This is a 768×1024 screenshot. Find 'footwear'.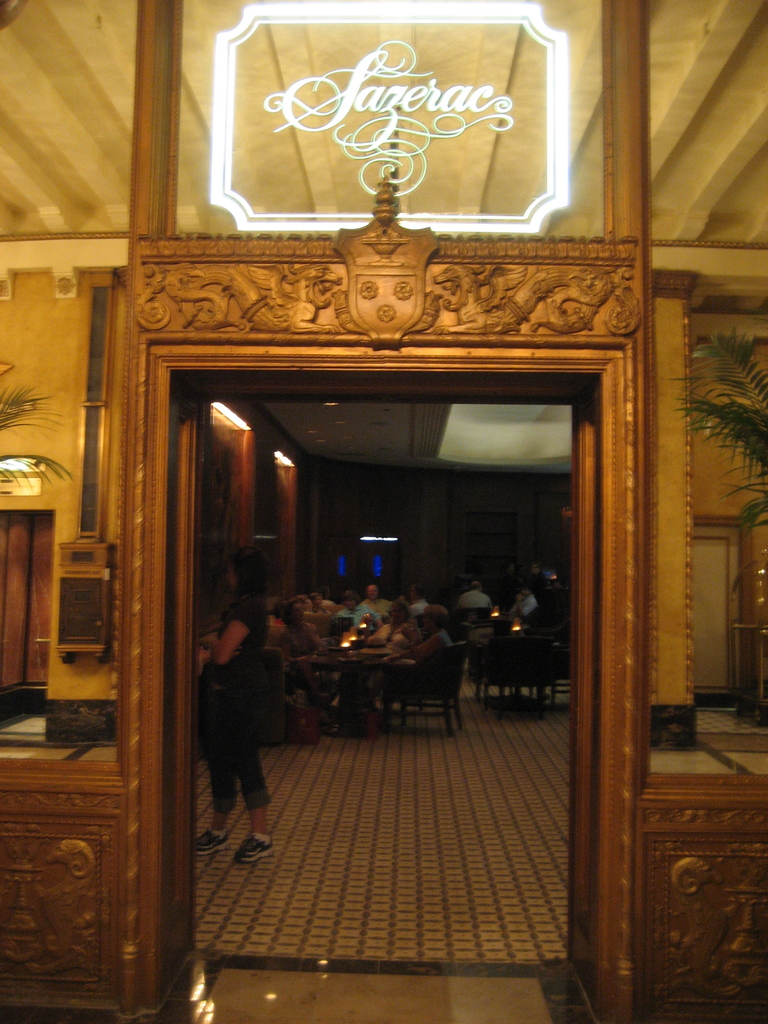
Bounding box: [238,829,276,861].
